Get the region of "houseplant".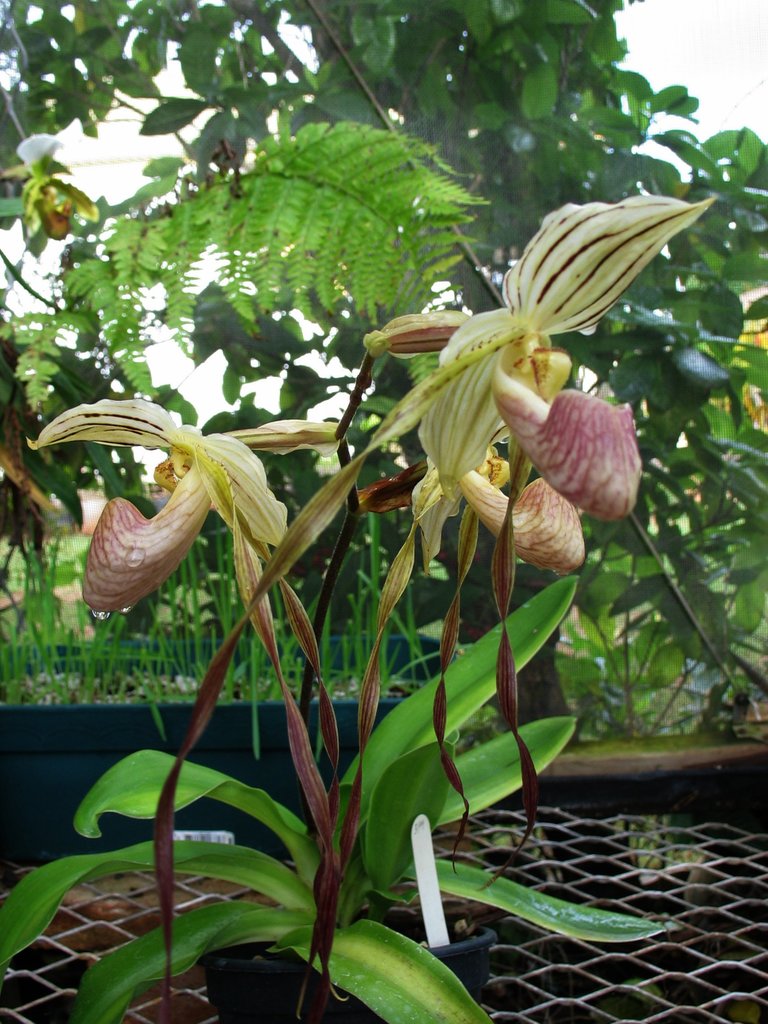
left=0, top=194, right=712, bottom=1023.
